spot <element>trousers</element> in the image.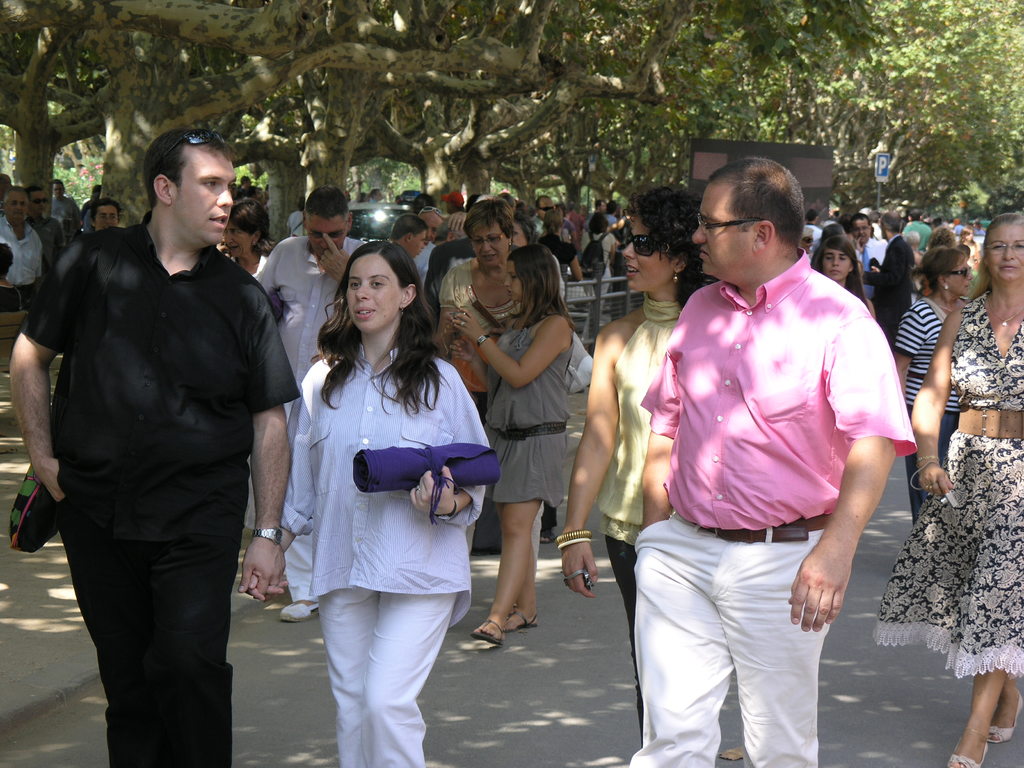
<element>trousers</element> found at <bbox>908, 410, 960, 511</bbox>.
